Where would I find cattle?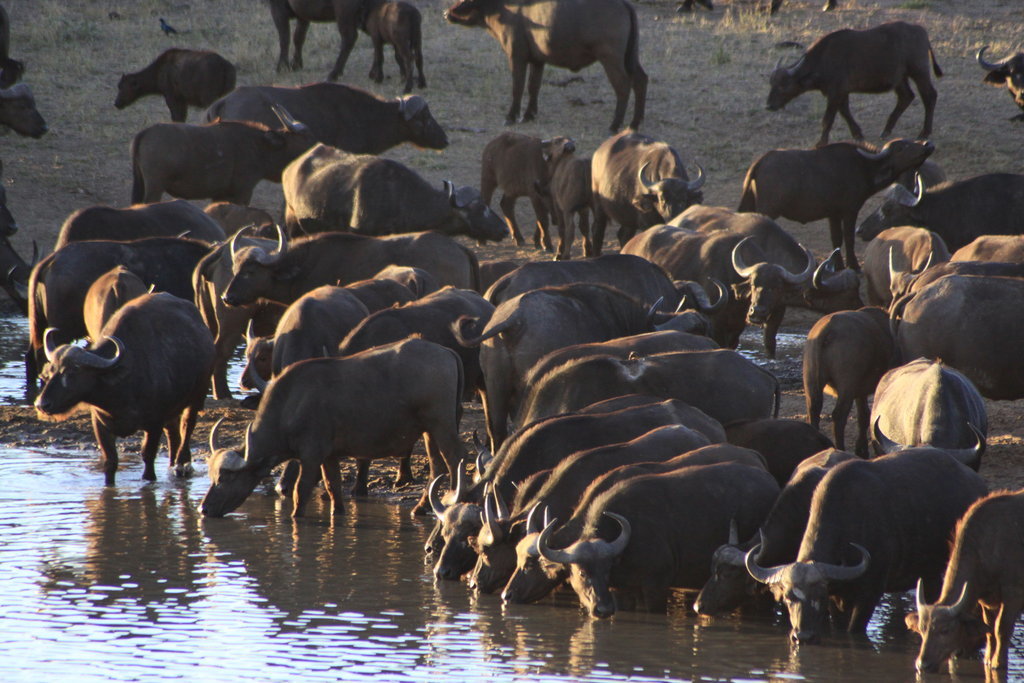
At 472:127:579:250.
